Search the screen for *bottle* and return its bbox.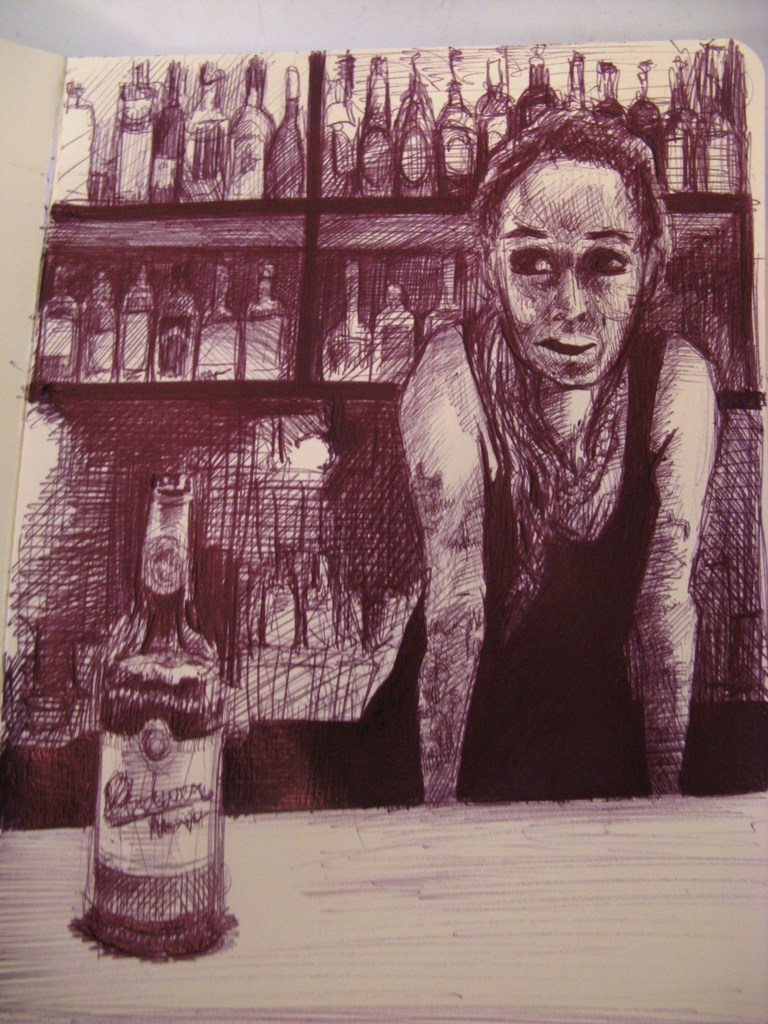
Found: bbox=[638, 56, 680, 203].
